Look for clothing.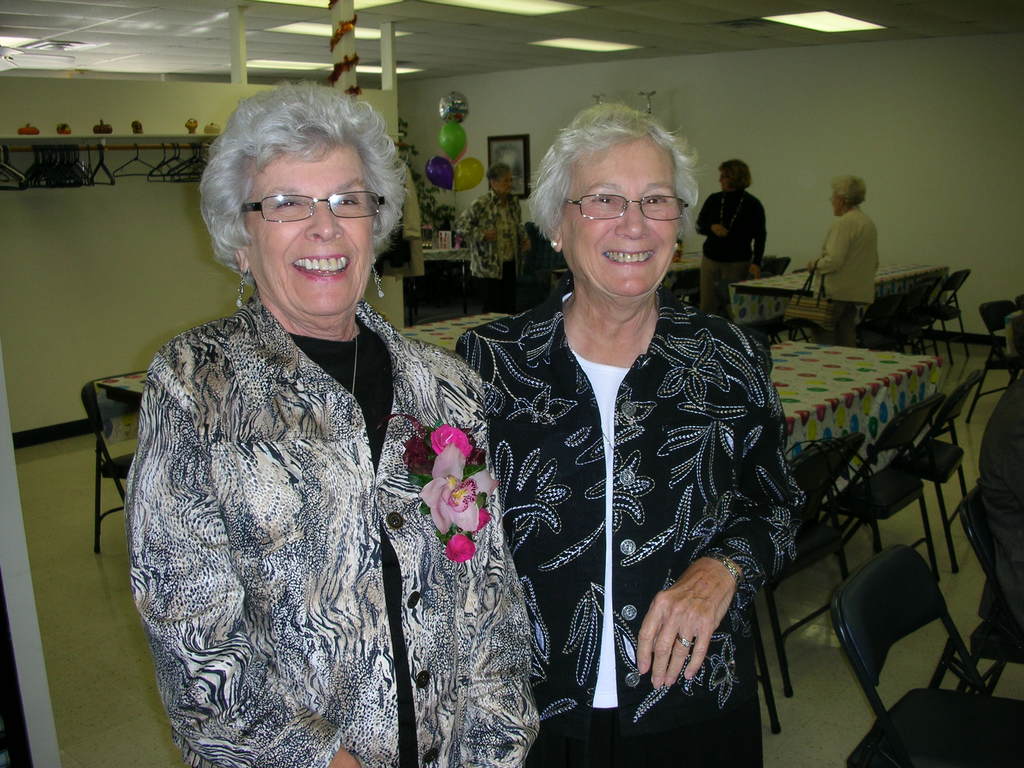
Found: [122,288,537,767].
